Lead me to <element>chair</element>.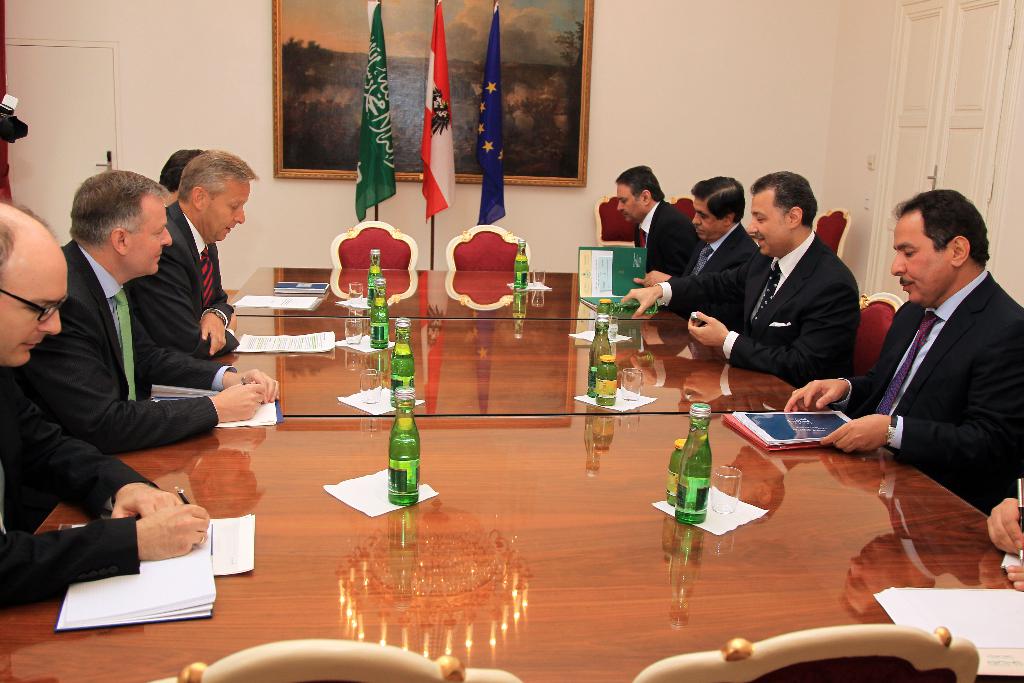
Lead to pyautogui.locateOnScreen(152, 635, 522, 682).
